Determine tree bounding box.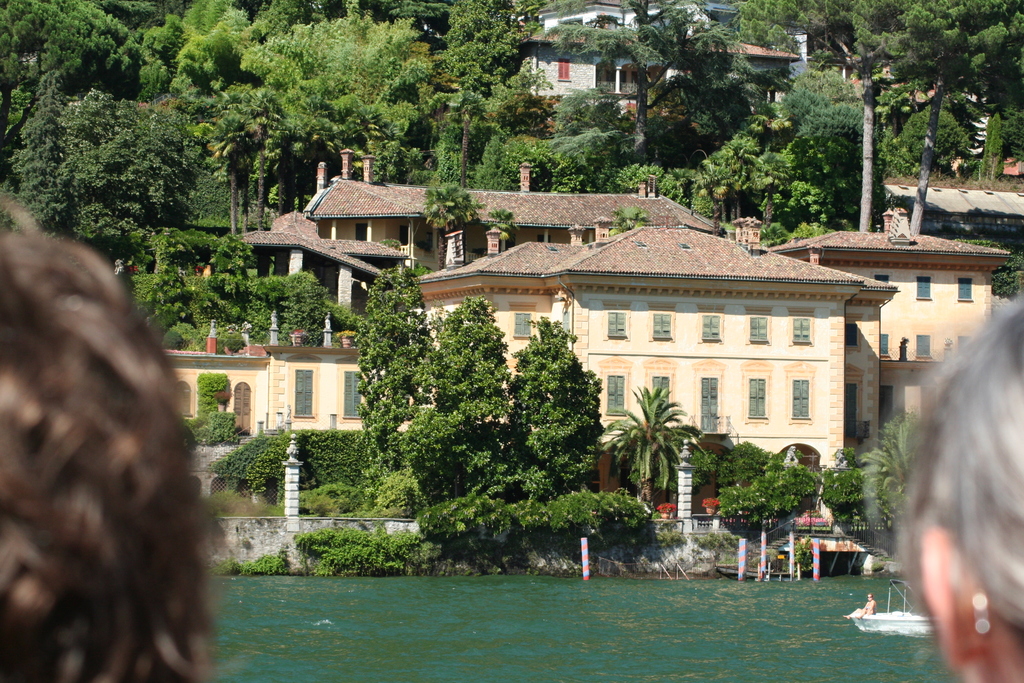
Determined: {"x1": 540, "y1": 0, "x2": 733, "y2": 134}.
